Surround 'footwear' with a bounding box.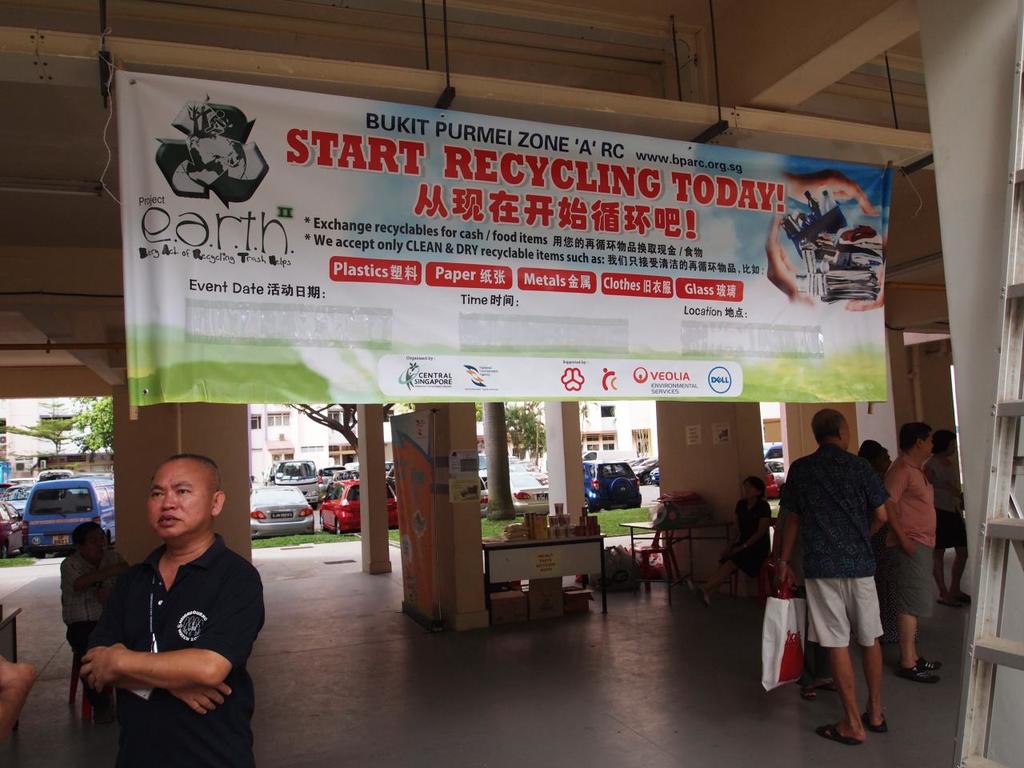
rect(899, 661, 942, 689).
